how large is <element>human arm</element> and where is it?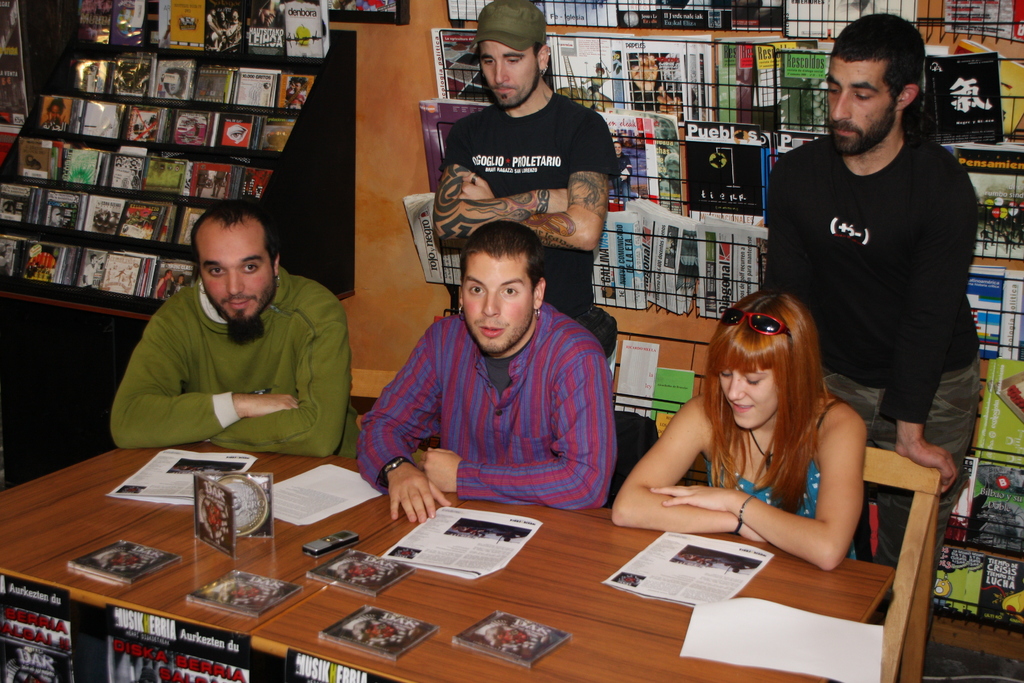
Bounding box: [x1=437, y1=129, x2=570, y2=243].
